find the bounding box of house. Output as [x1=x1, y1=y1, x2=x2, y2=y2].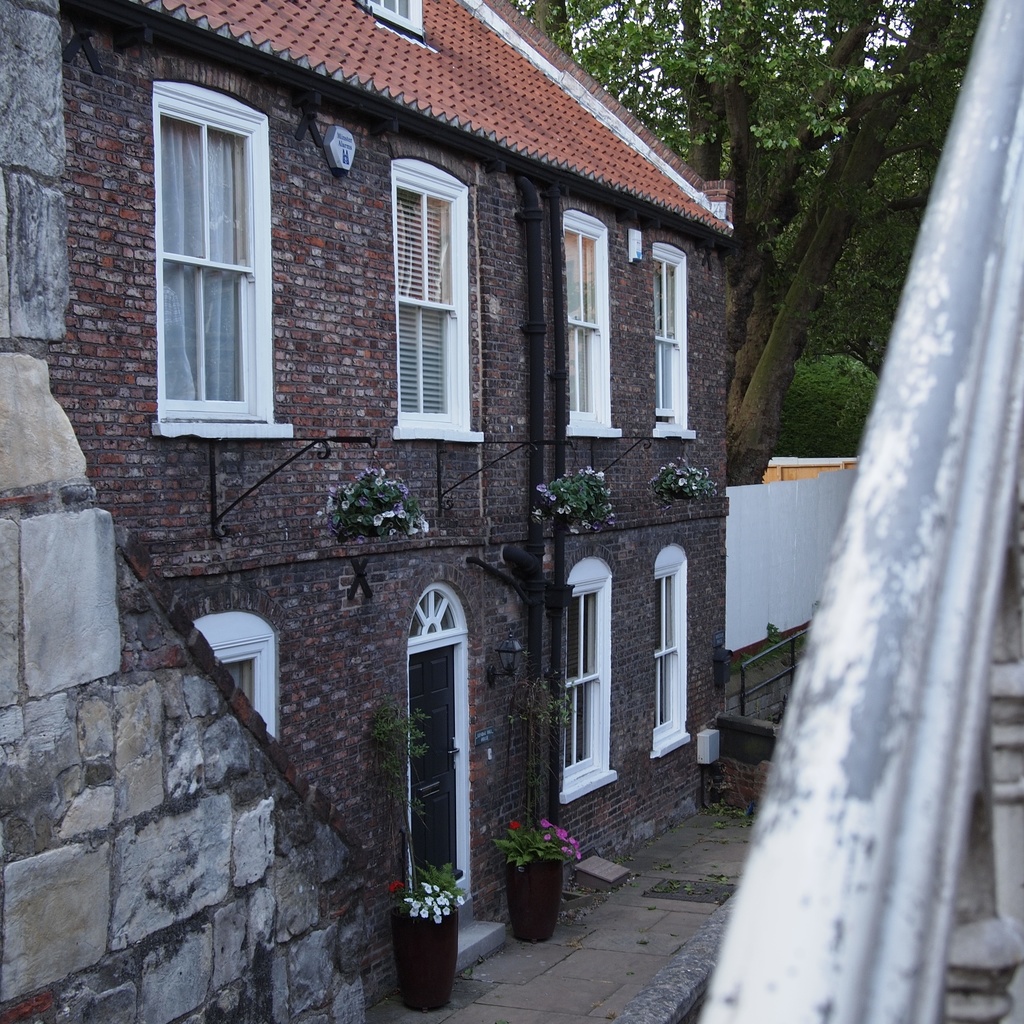
[x1=11, y1=3, x2=378, y2=1023].
